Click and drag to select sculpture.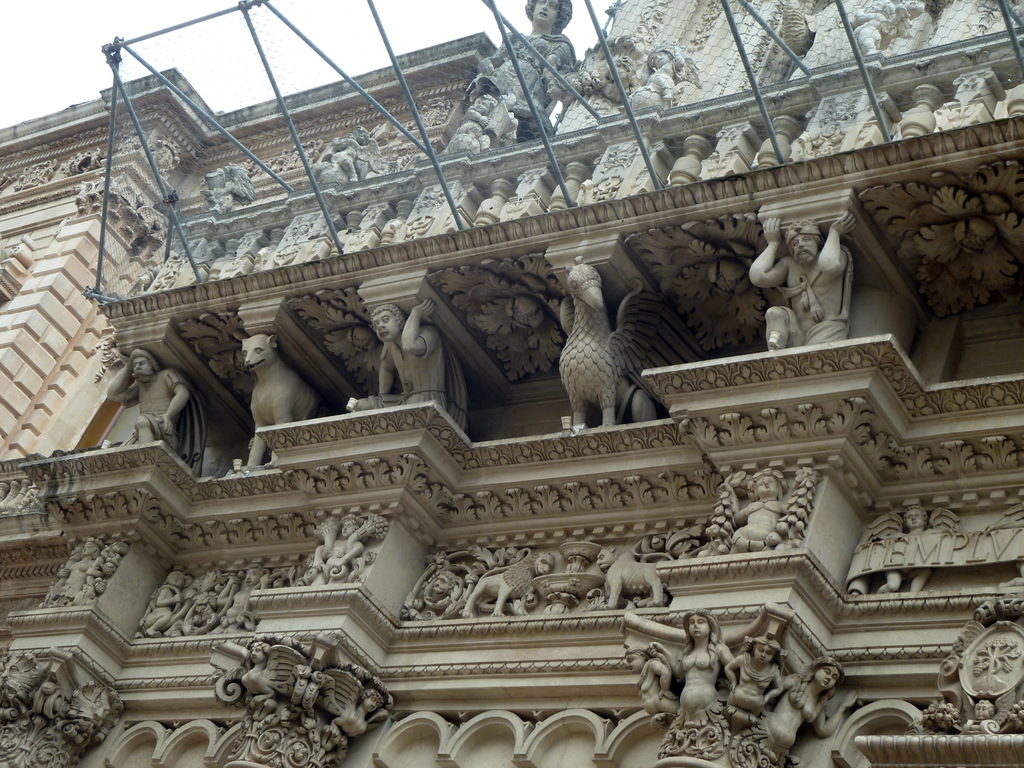
Selection: detection(211, 563, 257, 630).
